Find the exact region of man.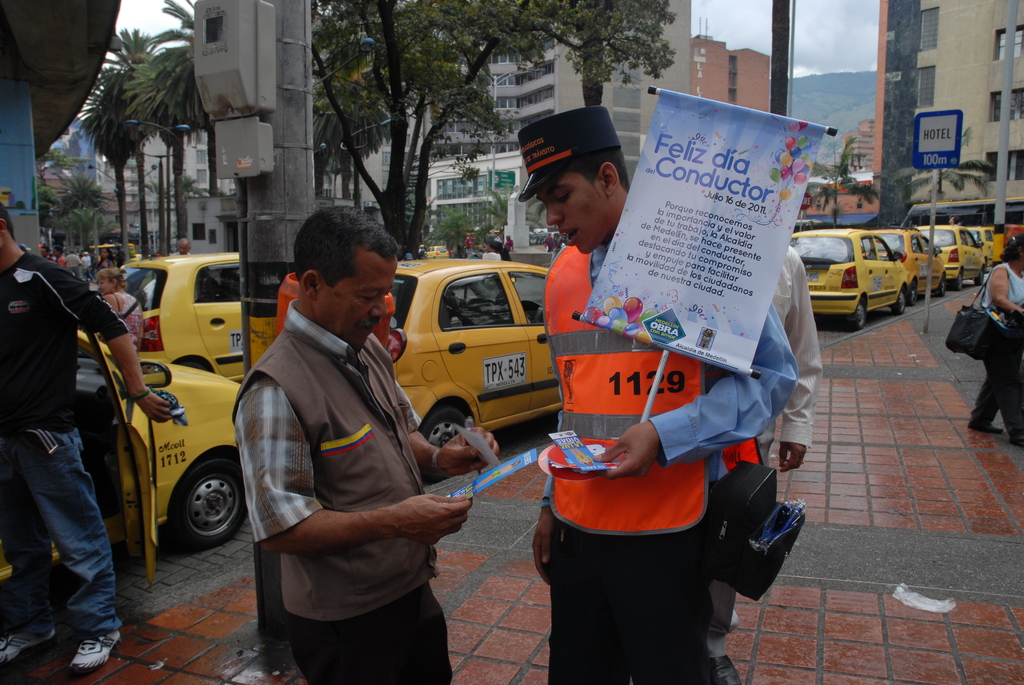
Exact region: <bbox>223, 210, 454, 670</bbox>.
